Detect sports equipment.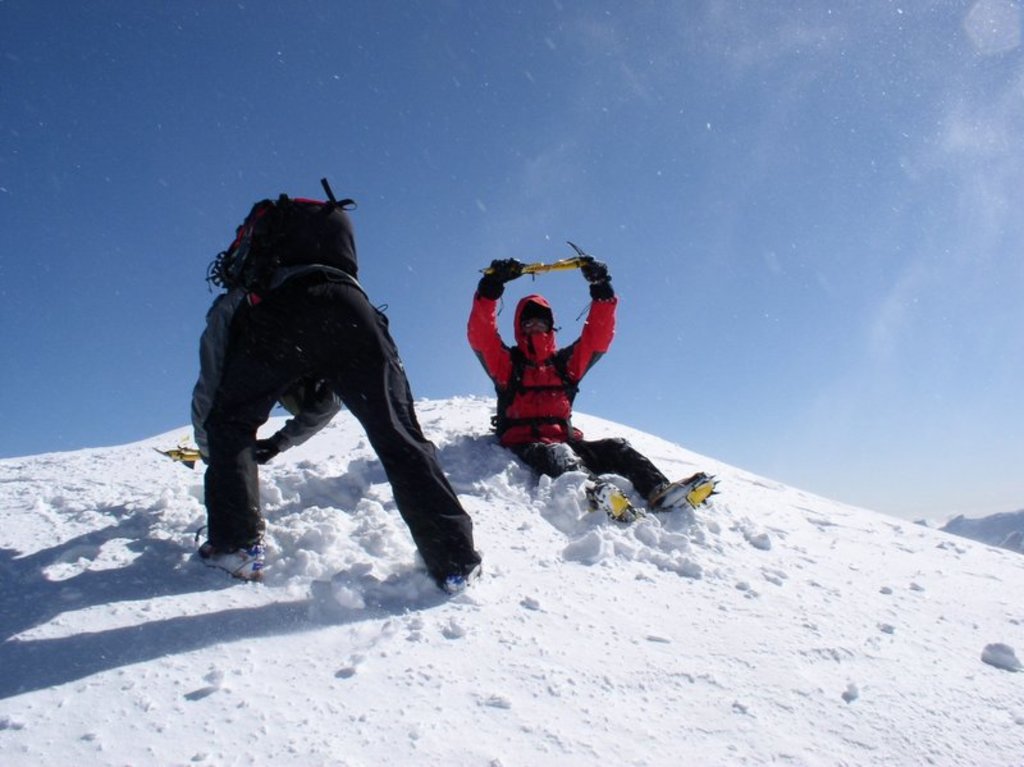
Detected at 474, 255, 531, 303.
